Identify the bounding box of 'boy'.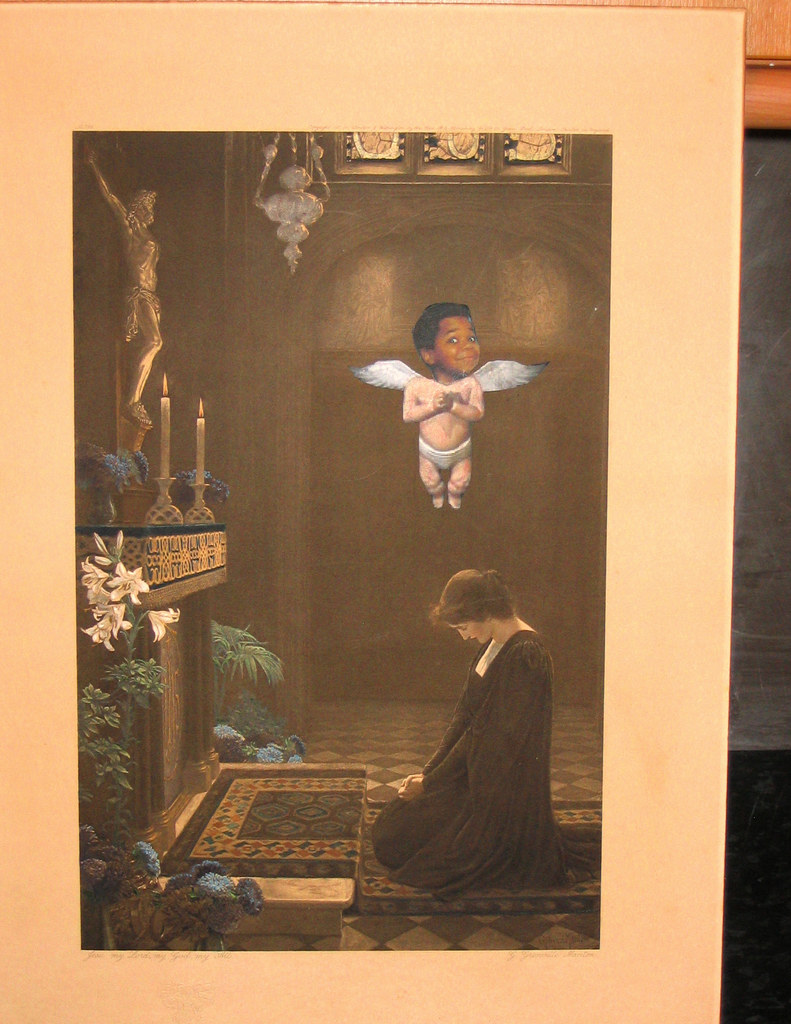
401,305,483,506.
